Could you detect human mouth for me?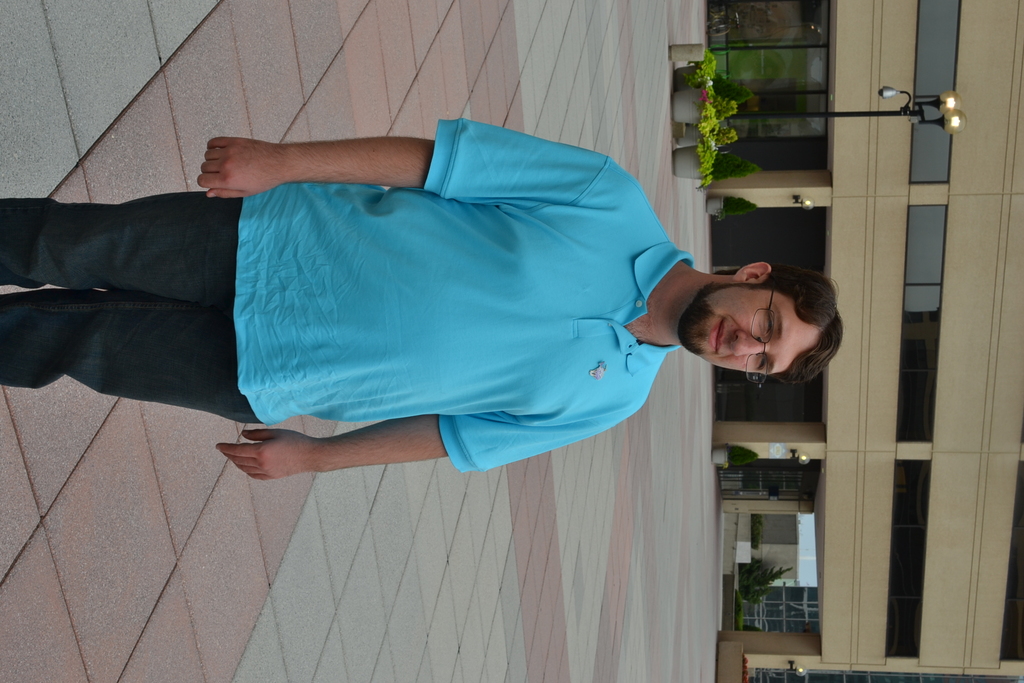
Detection result: 701 315 729 360.
